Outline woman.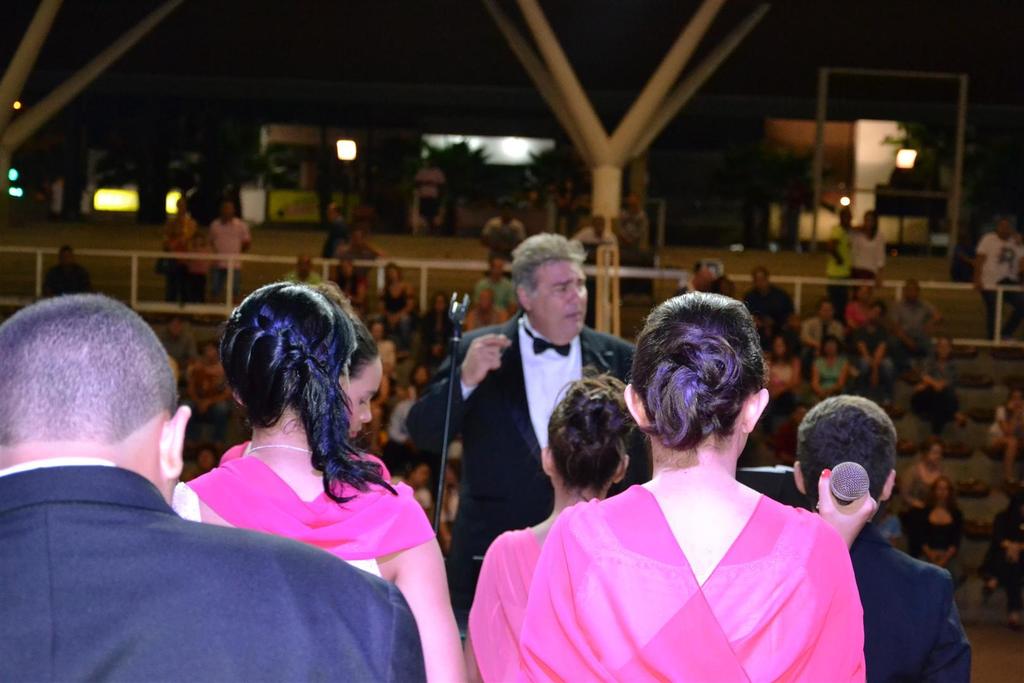
Outline: l=822, t=208, r=854, b=315.
